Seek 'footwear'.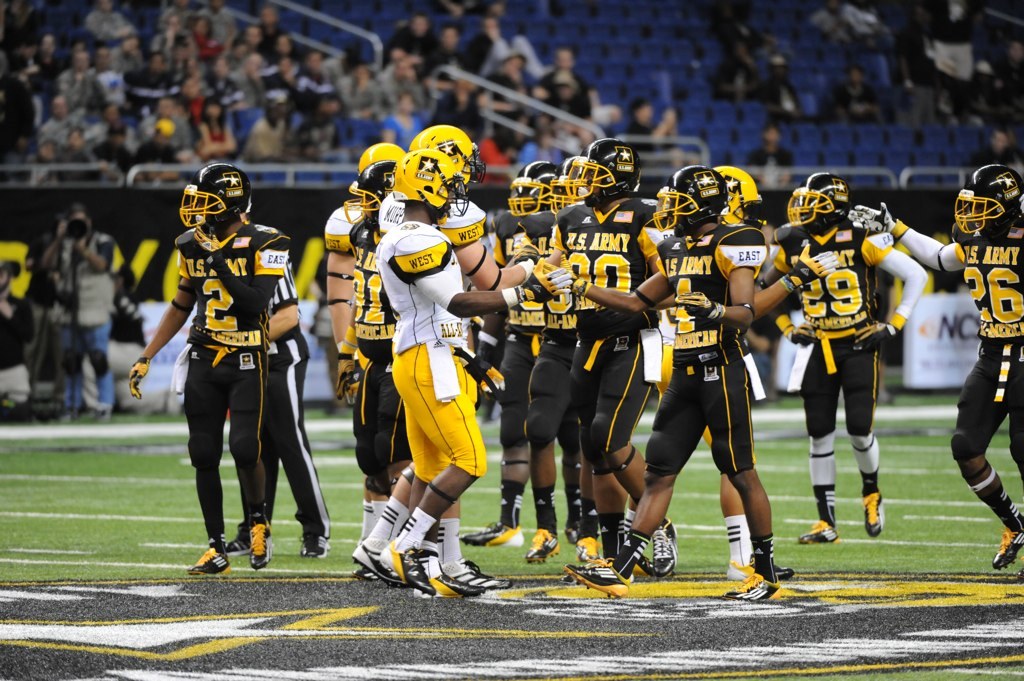
bbox=[568, 549, 633, 597].
